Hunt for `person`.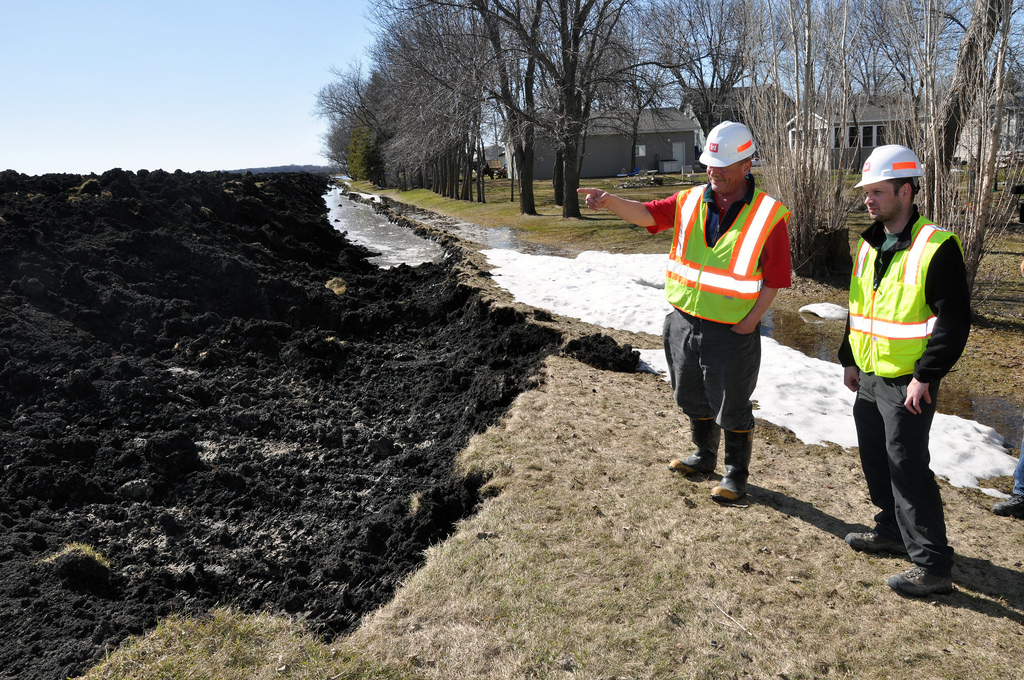
Hunted down at [left=838, top=147, right=980, bottom=599].
